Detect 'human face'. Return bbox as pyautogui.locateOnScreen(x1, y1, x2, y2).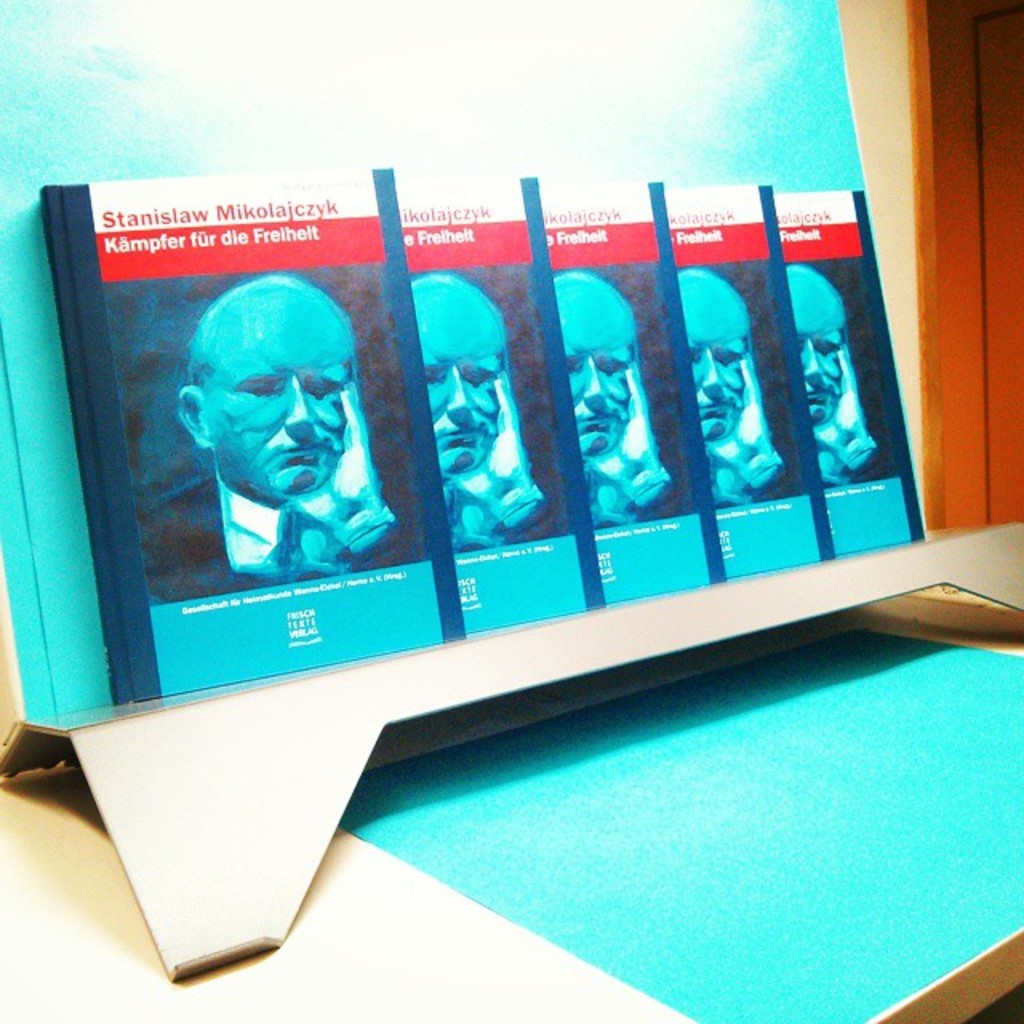
pyautogui.locateOnScreen(206, 309, 354, 502).
